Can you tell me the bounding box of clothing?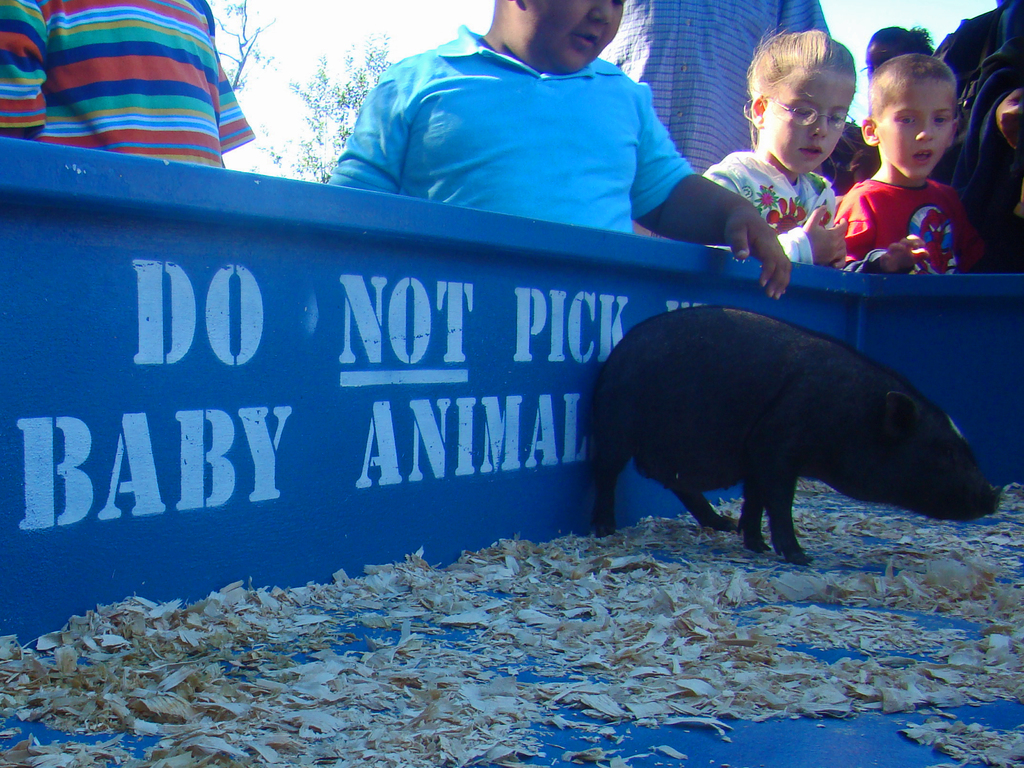
{"left": 612, "top": 2, "right": 826, "bottom": 172}.
